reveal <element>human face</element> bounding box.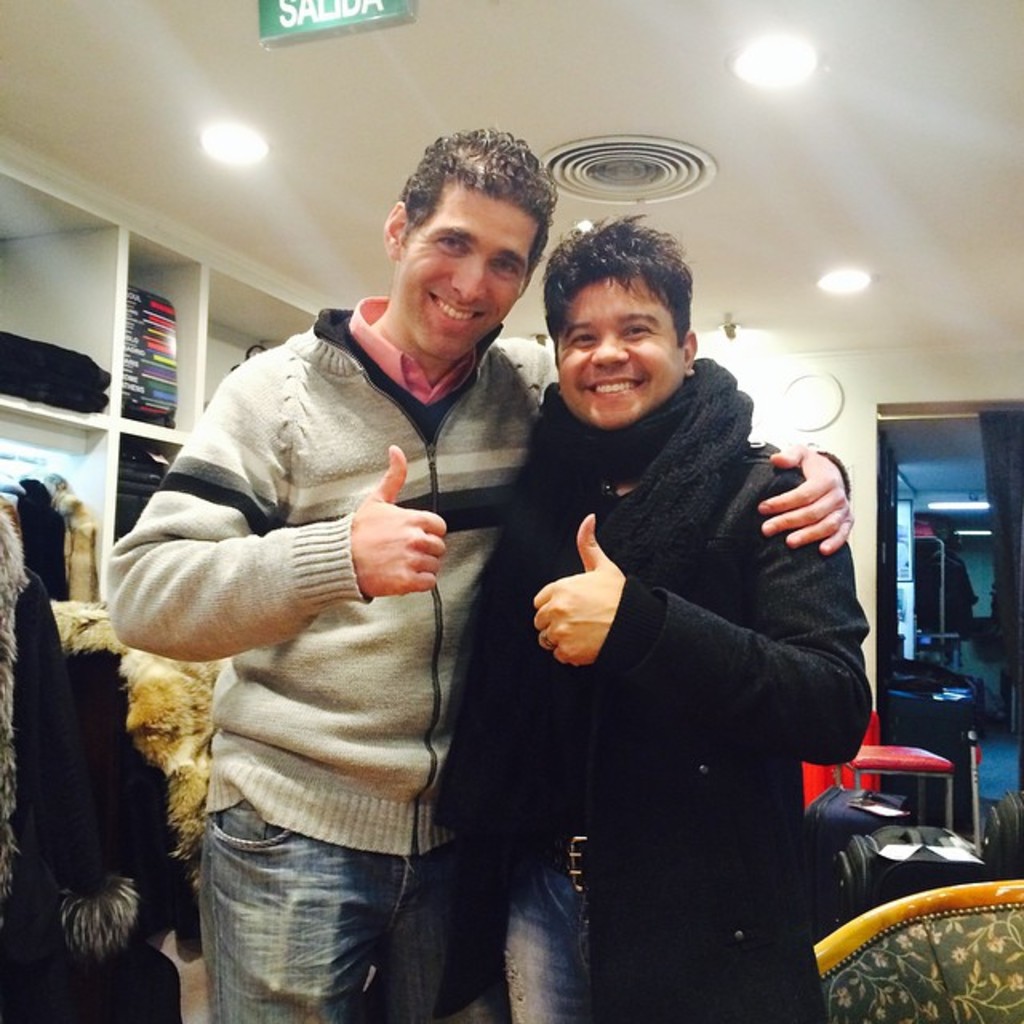
Revealed: <bbox>558, 272, 685, 422</bbox>.
